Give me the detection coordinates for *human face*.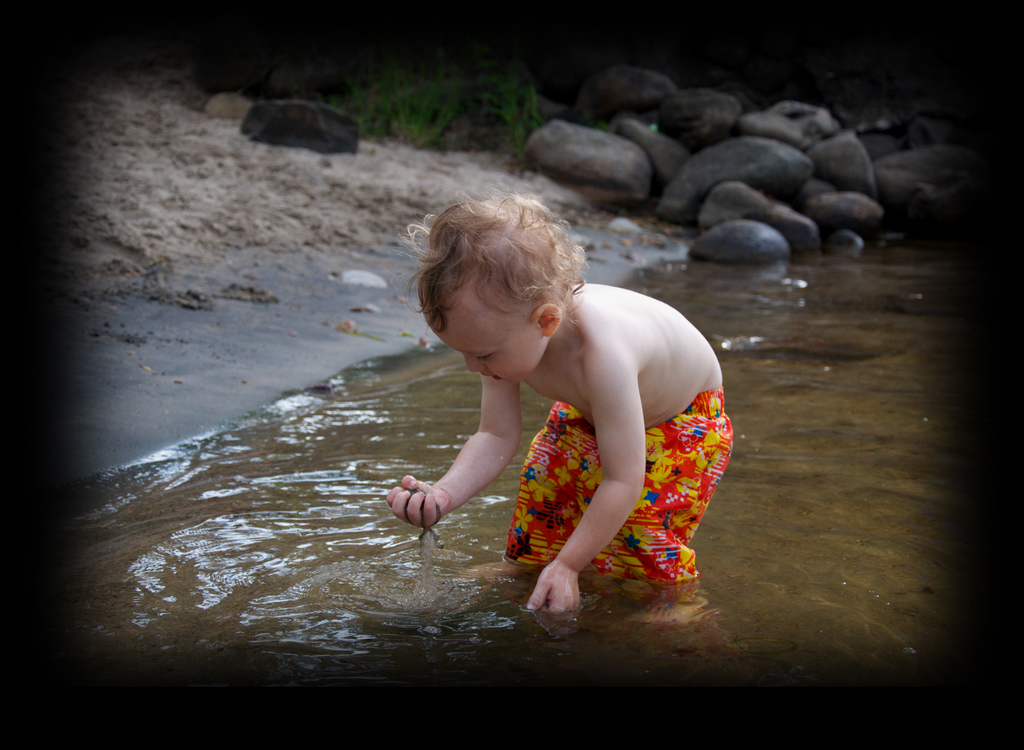
422, 281, 550, 384.
